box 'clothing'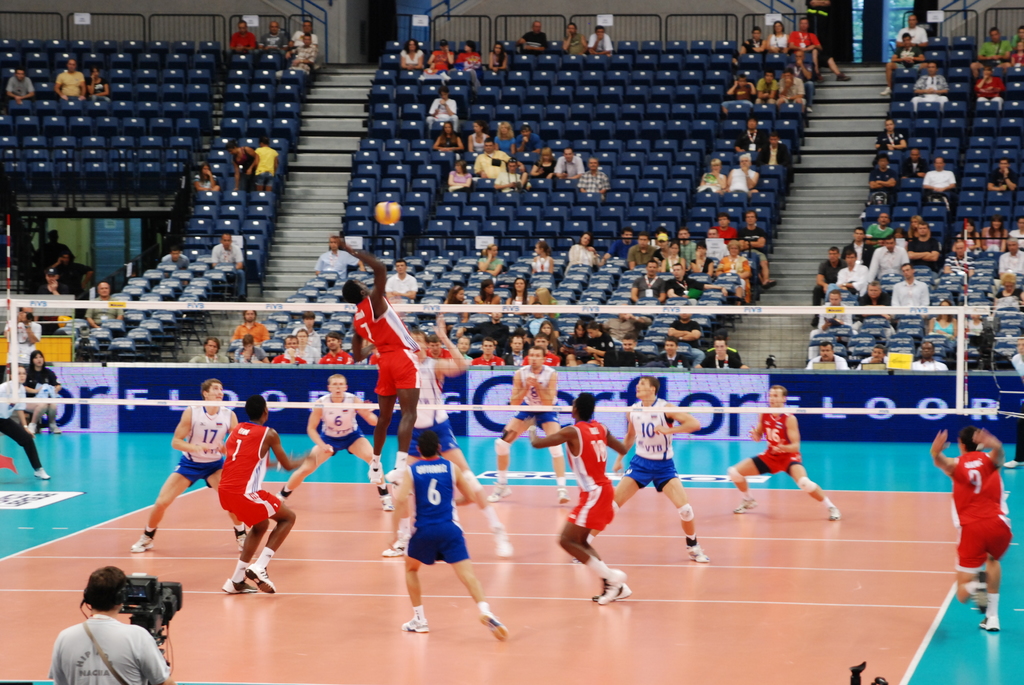
<bbox>962, 232, 976, 248</bbox>
